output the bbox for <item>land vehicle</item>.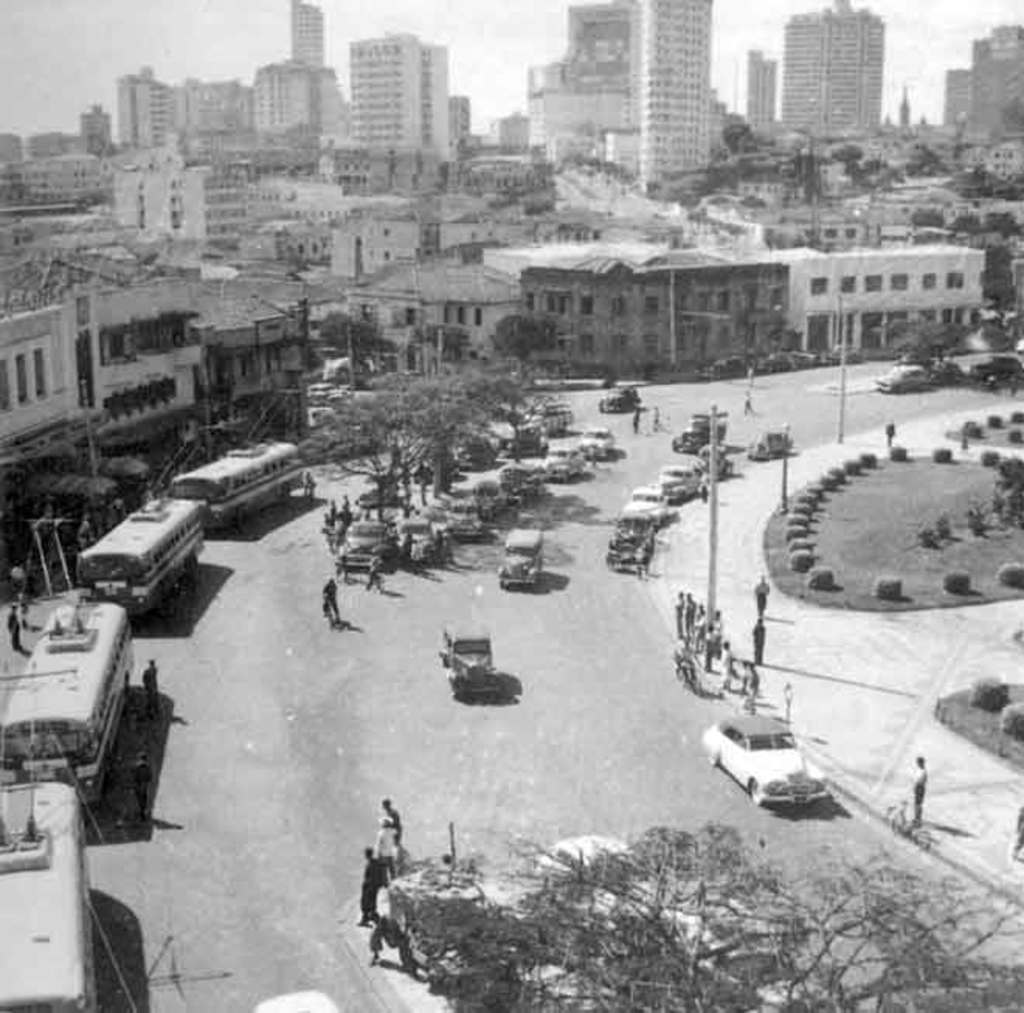
377:858:517:991.
